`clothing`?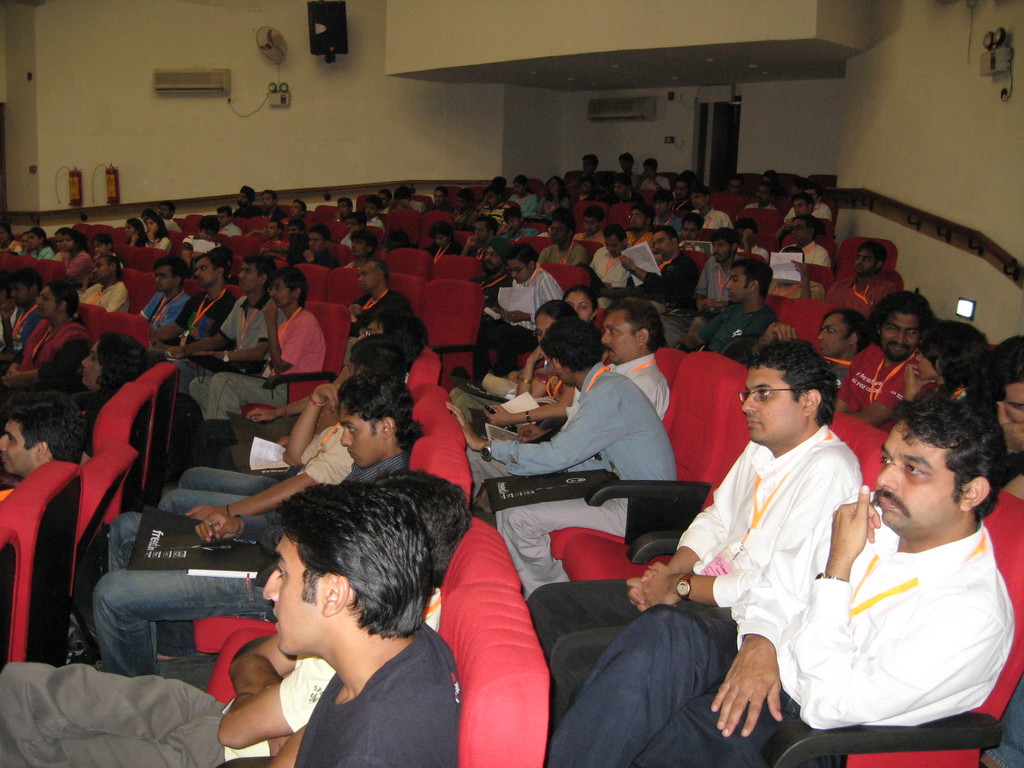
[841,346,936,419]
